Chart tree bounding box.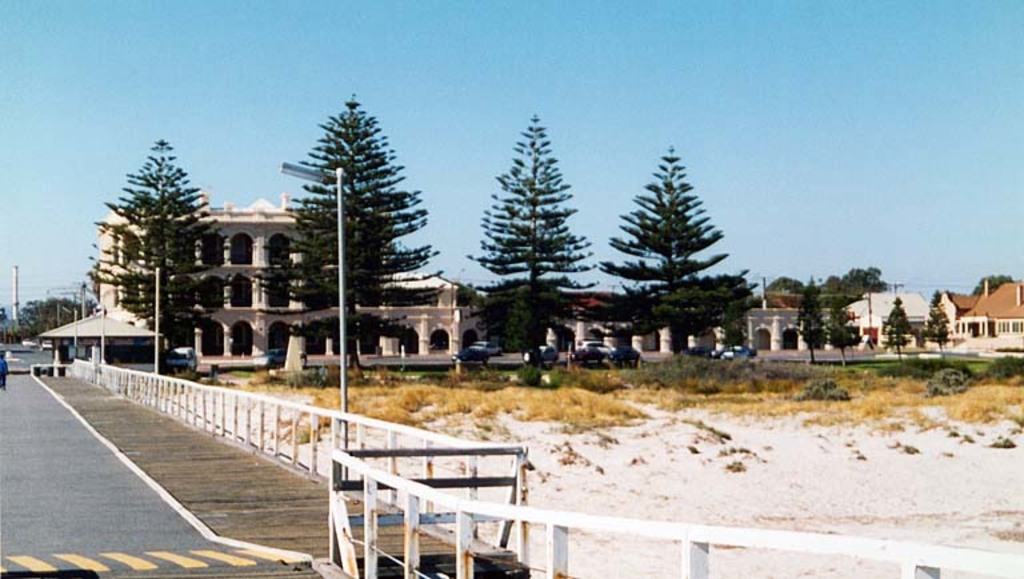
Charted: (left=883, top=298, right=912, bottom=355).
